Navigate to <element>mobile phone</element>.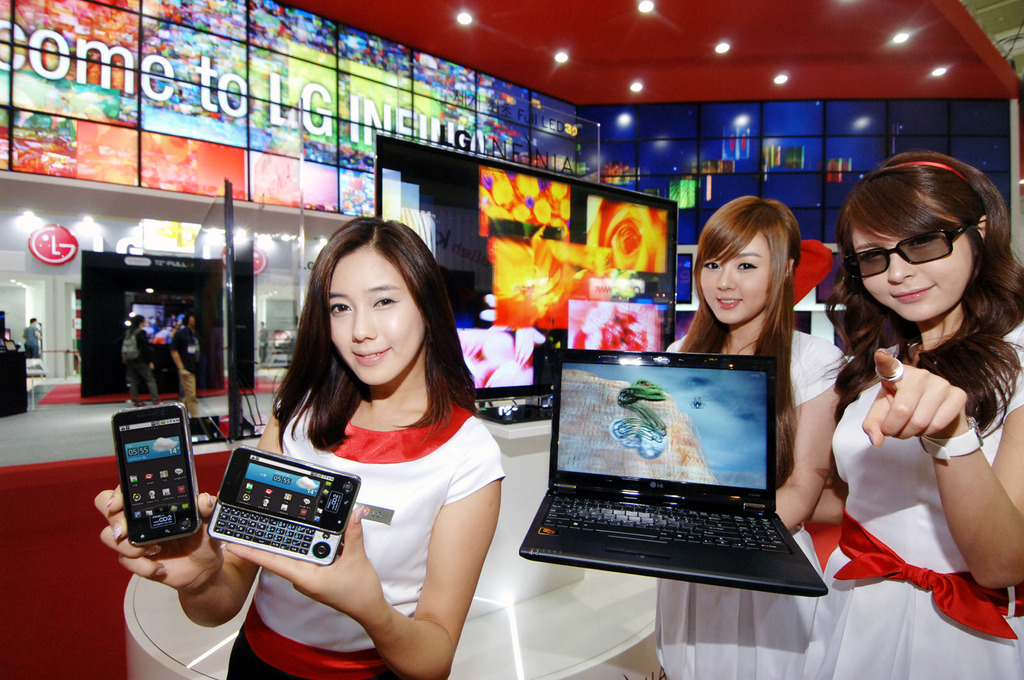
Navigation target: box=[111, 399, 200, 567].
